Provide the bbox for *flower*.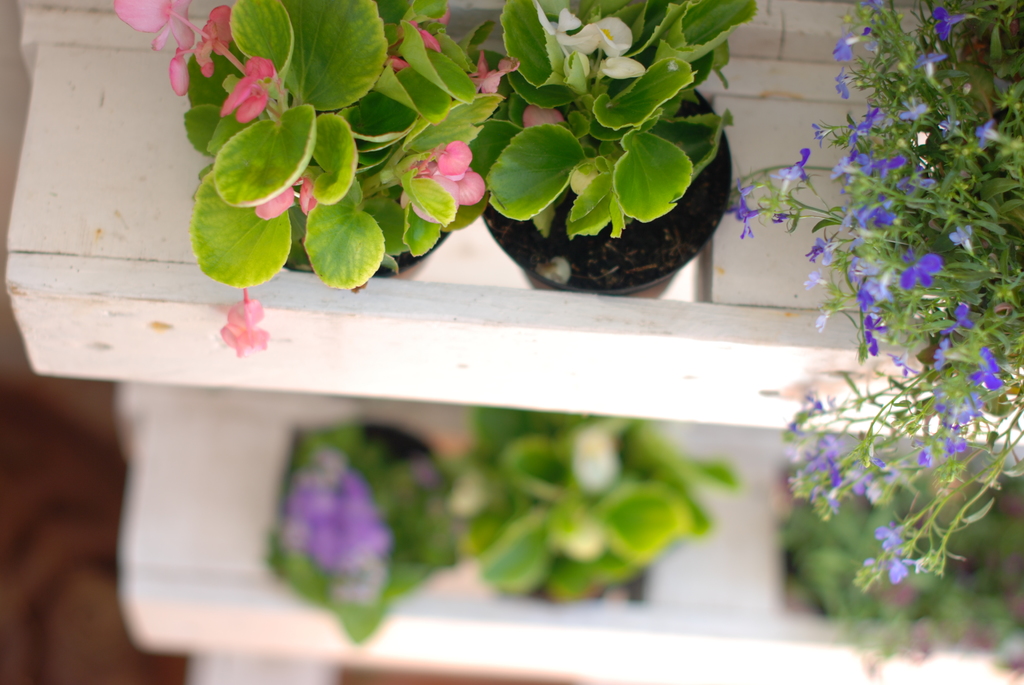
select_region(525, 104, 559, 130).
